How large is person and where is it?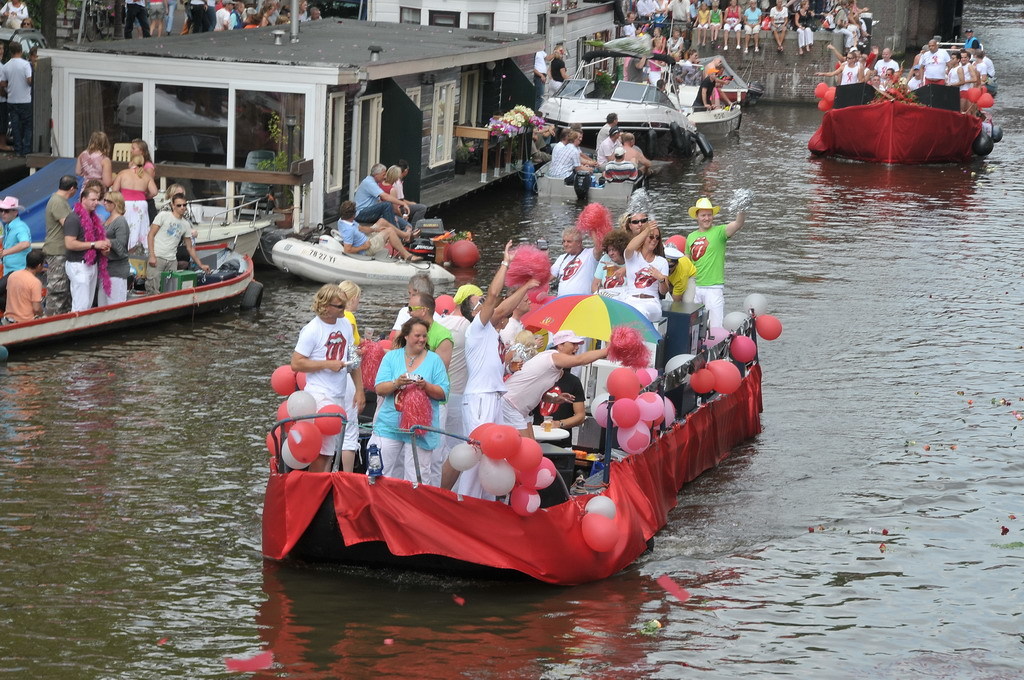
Bounding box: detection(693, 59, 718, 120).
